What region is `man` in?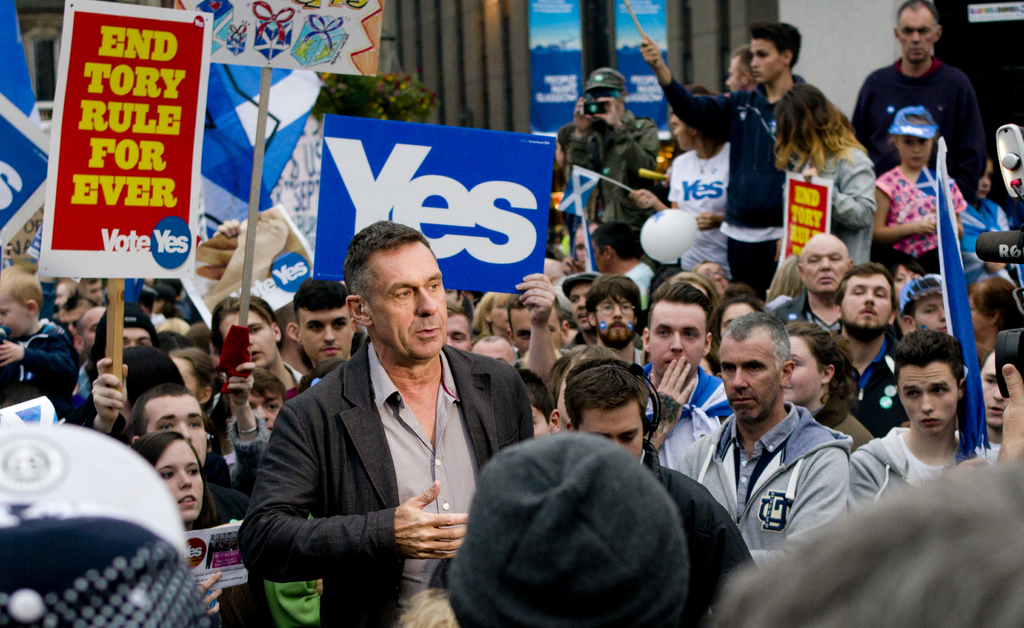
81,293,163,359.
